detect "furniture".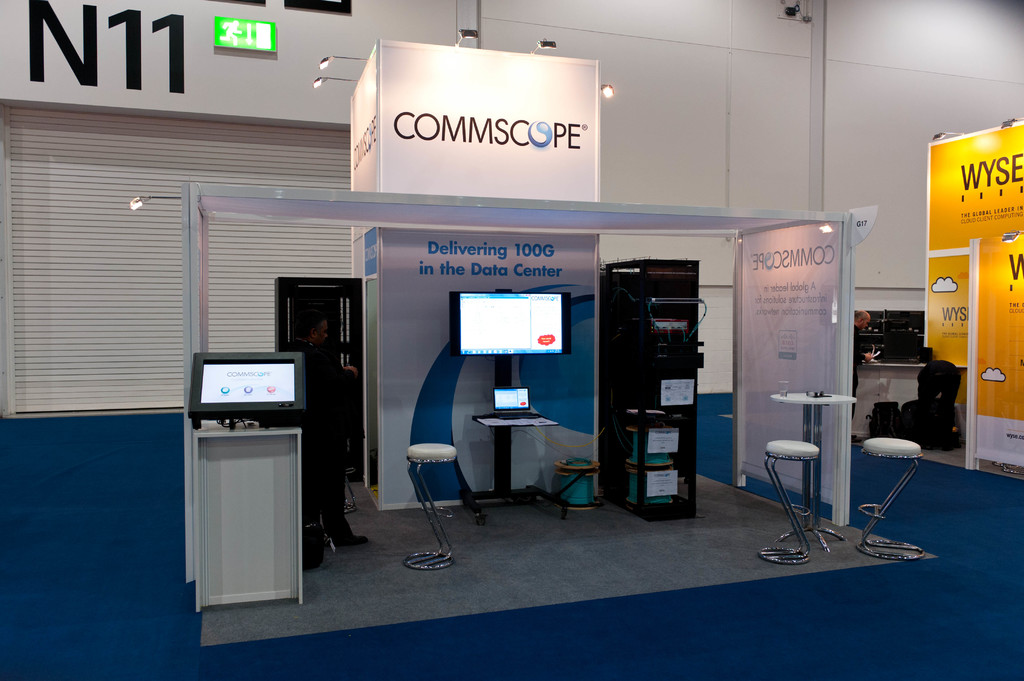
Detected at {"x1": 602, "y1": 254, "x2": 700, "y2": 525}.
